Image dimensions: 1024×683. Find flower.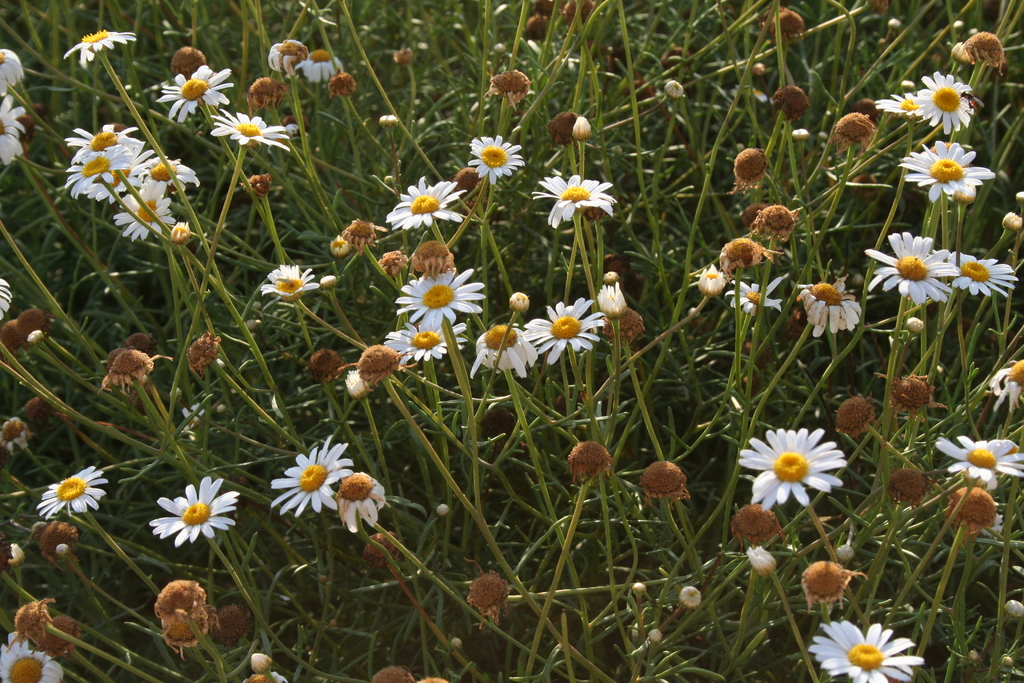
rect(861, 231, 954, 299).
